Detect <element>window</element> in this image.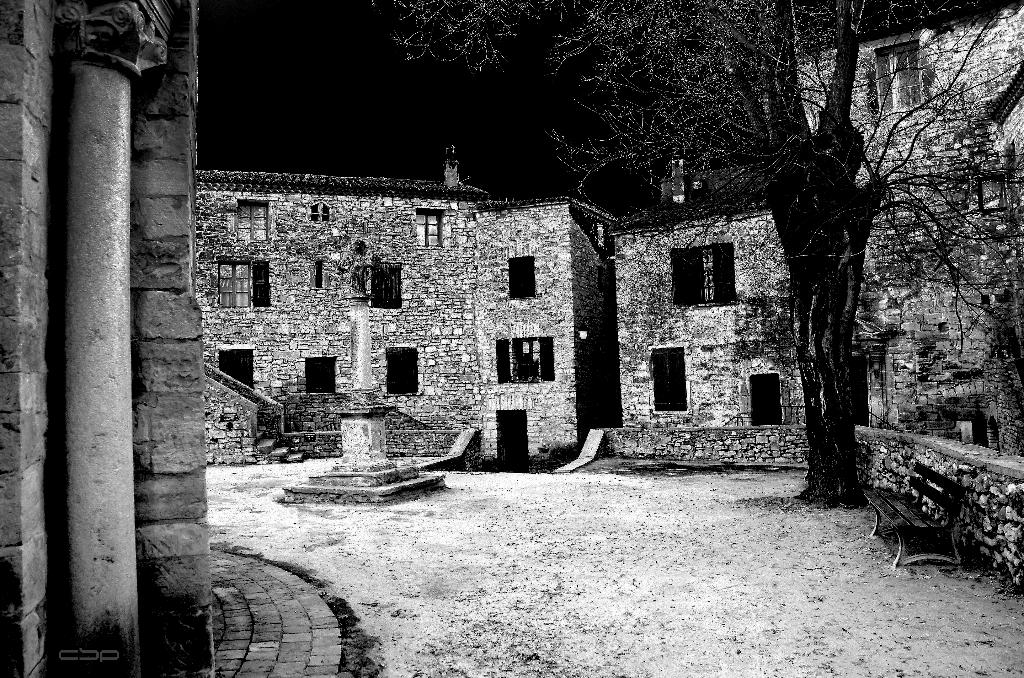
Detection: [217, 262, 249, 307].
